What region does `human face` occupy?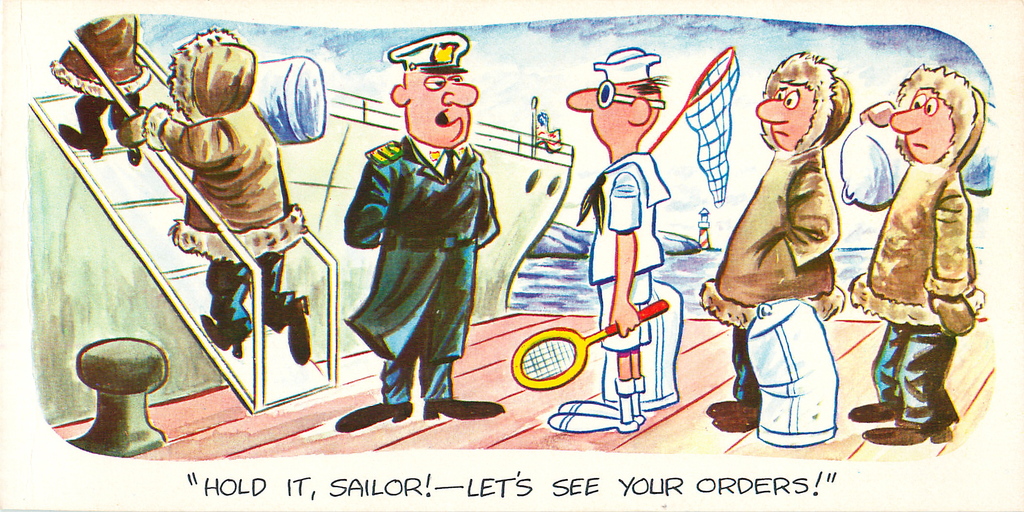
(568,84,634,145).
